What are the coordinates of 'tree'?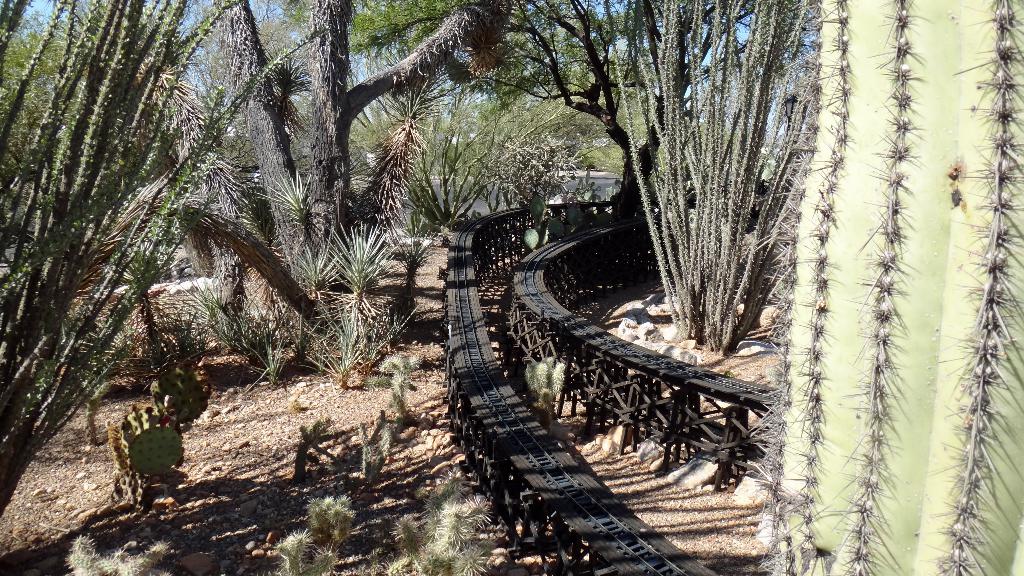
176:0:502:360.
